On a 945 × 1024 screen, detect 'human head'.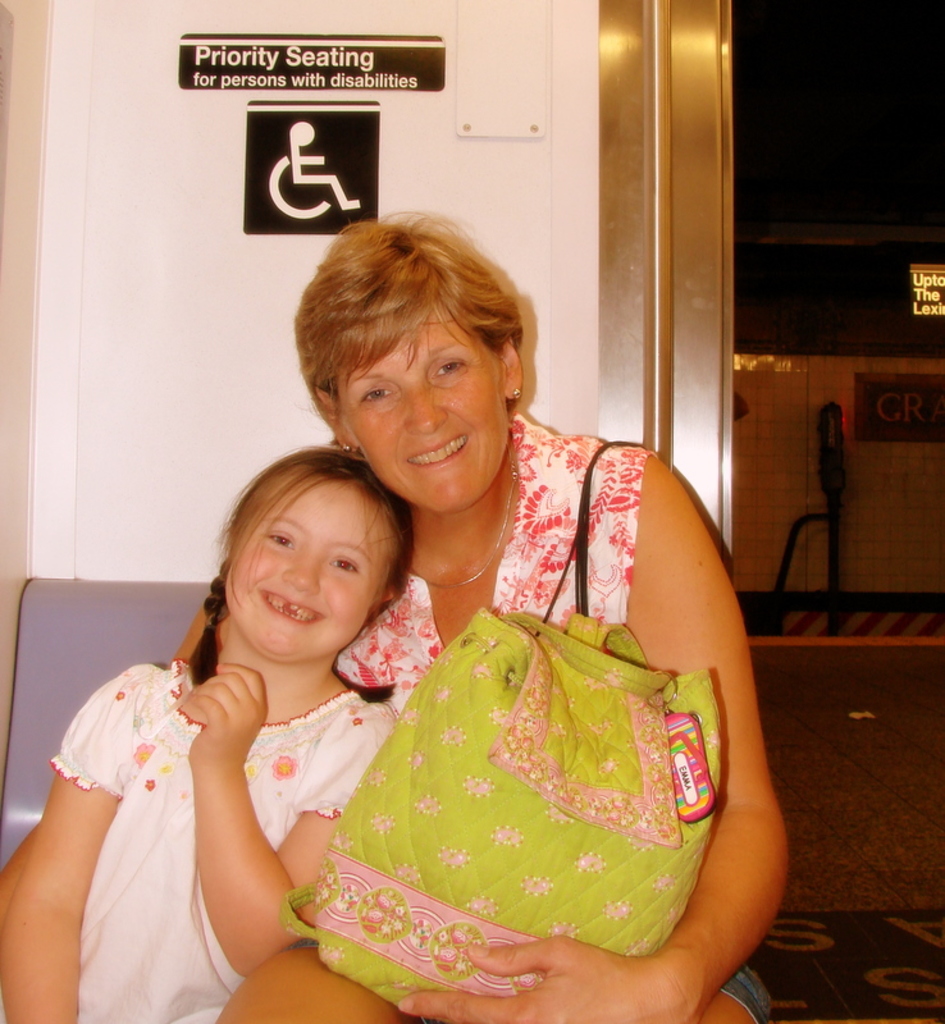
detection(266, 197, 574, 517).
